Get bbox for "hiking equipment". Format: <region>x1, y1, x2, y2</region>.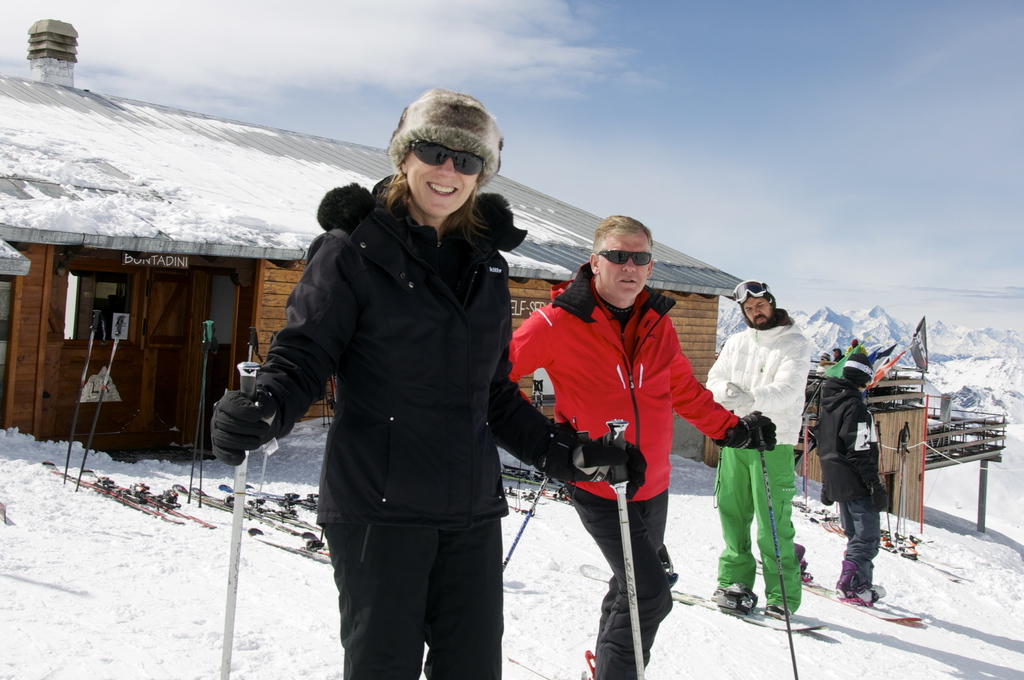
<region>196, 319, 211, 511</region>.
